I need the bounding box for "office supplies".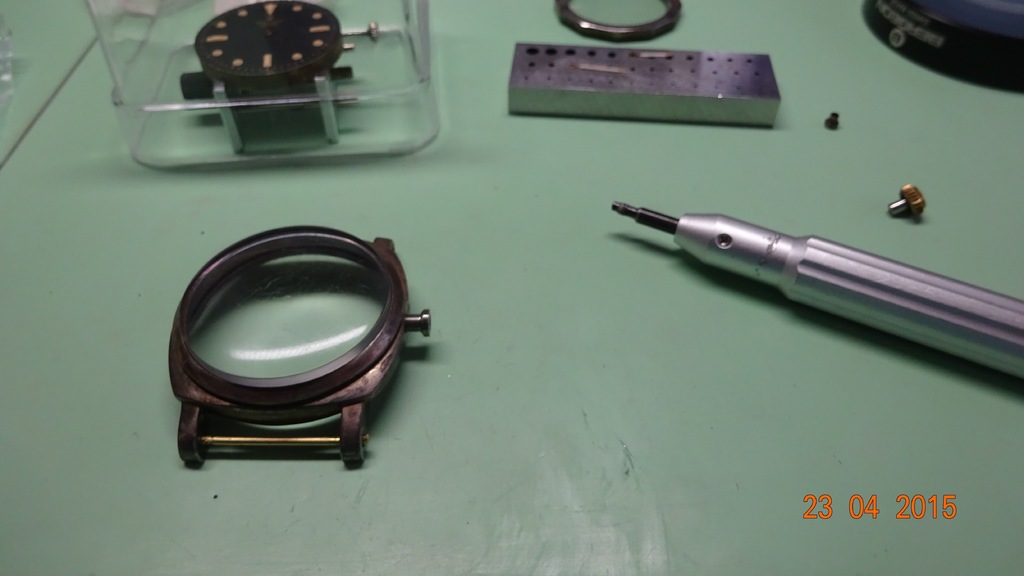
Here it is: box=[164, 226, 430, 463].
